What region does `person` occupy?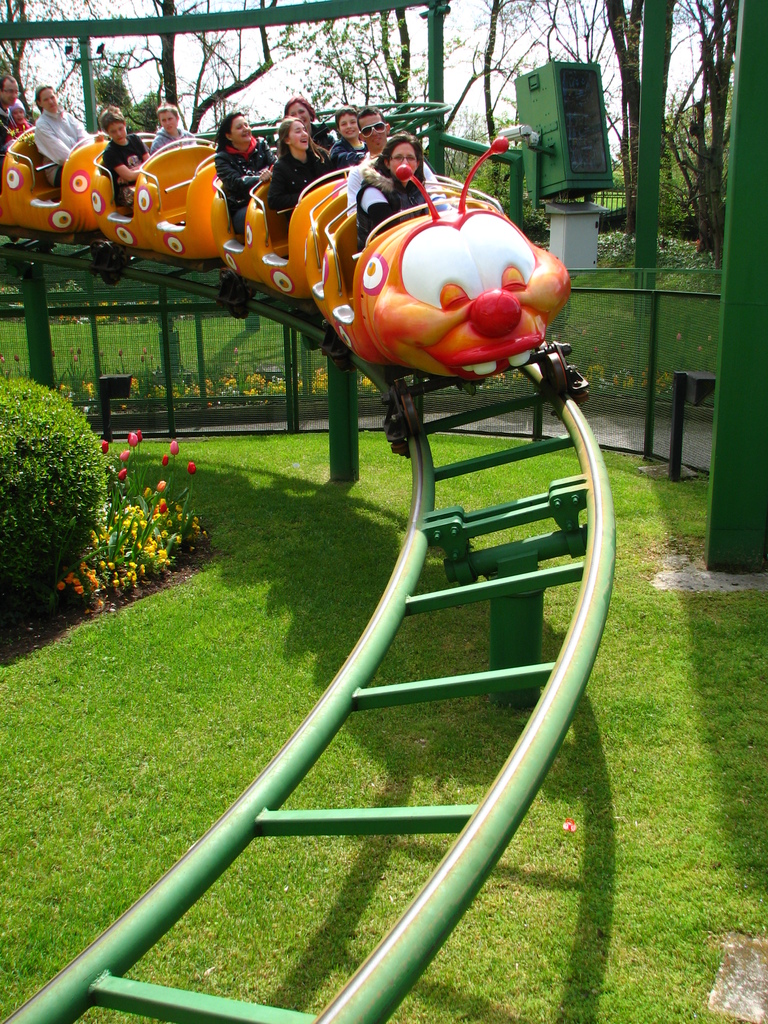
bbox=(150, 92, 202, 153).
